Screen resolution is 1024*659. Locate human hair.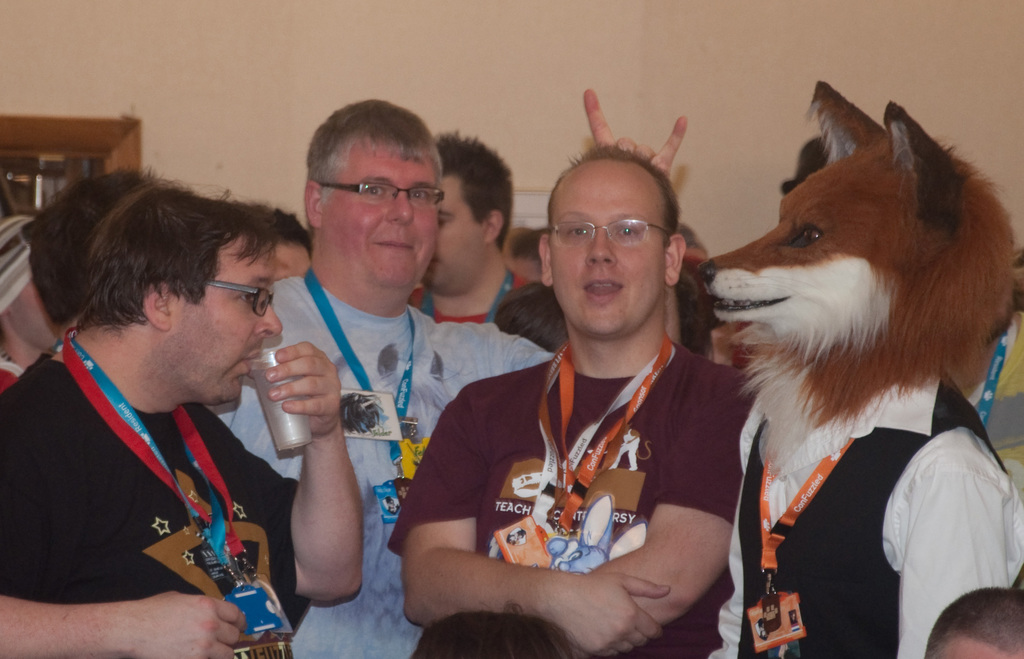
box(670, 256, 717, 354).
